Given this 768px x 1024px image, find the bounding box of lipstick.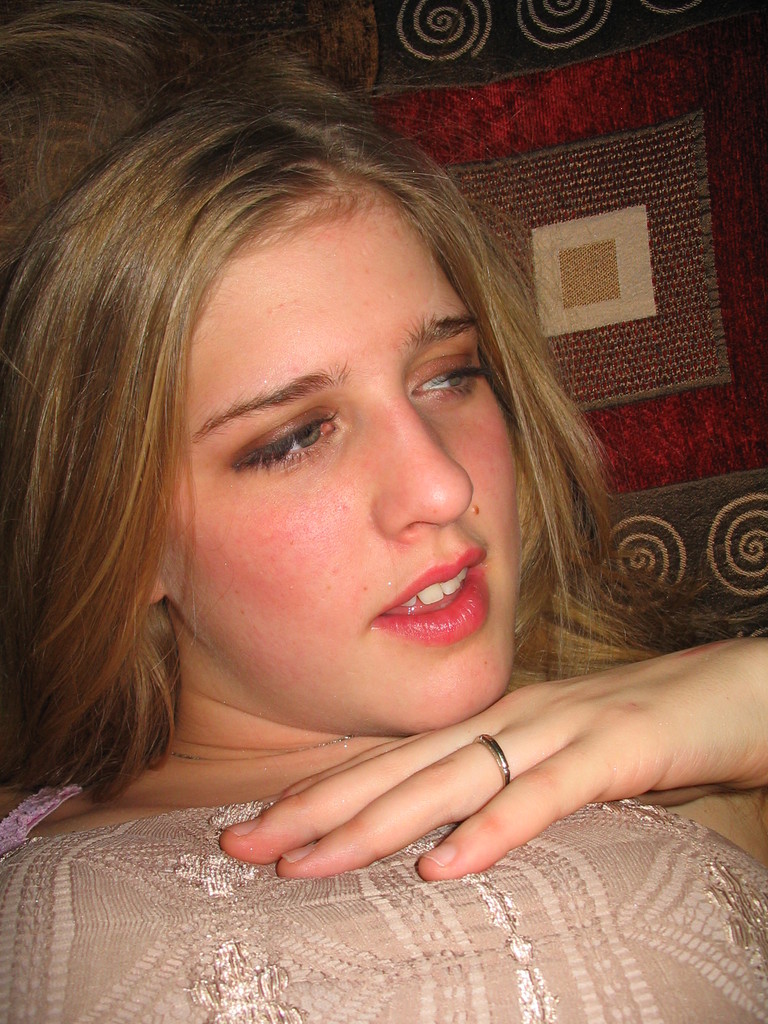
box(367, 547, 488, 646).
